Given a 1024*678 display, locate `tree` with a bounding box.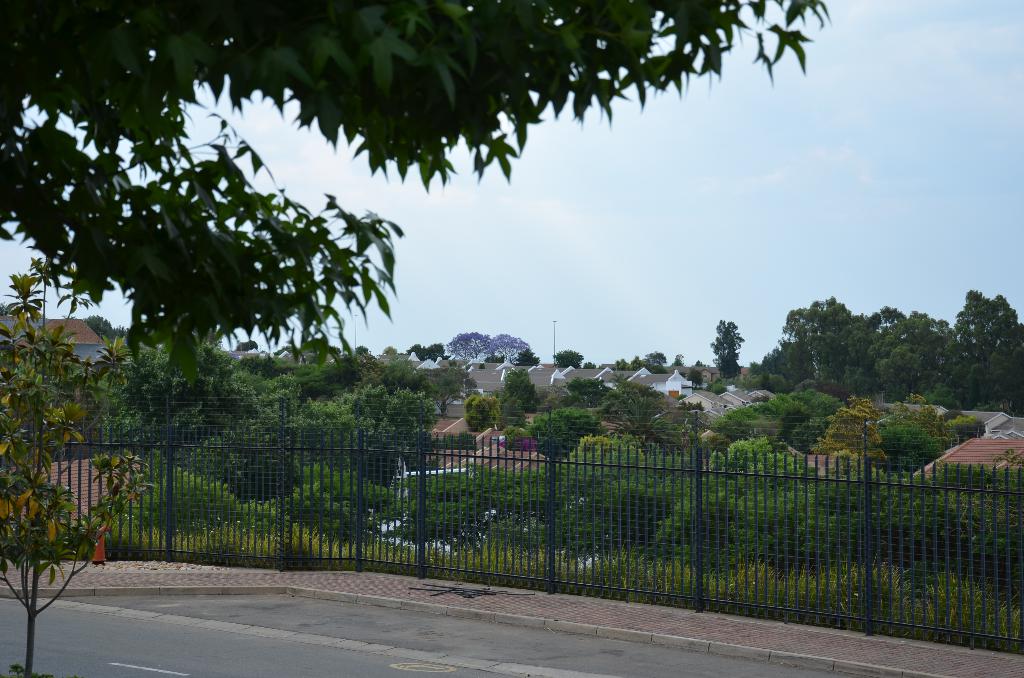
Located: x1=381, y1=345, x2=399, y2=355.
